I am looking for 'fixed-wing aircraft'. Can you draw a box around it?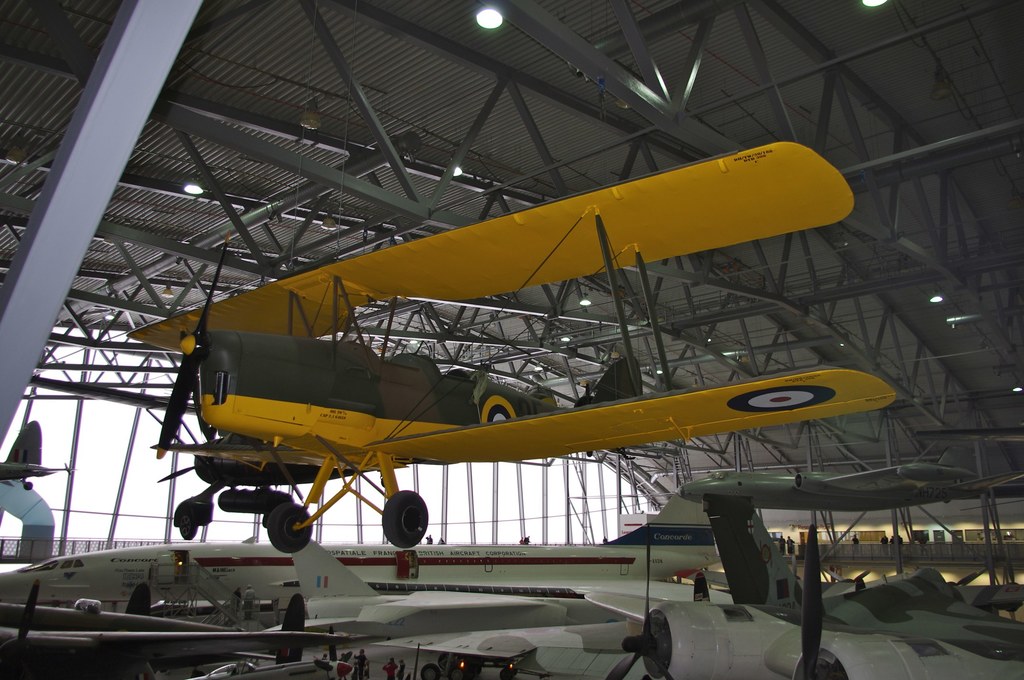
Sure, the bounding box is [0,482,725,602].
